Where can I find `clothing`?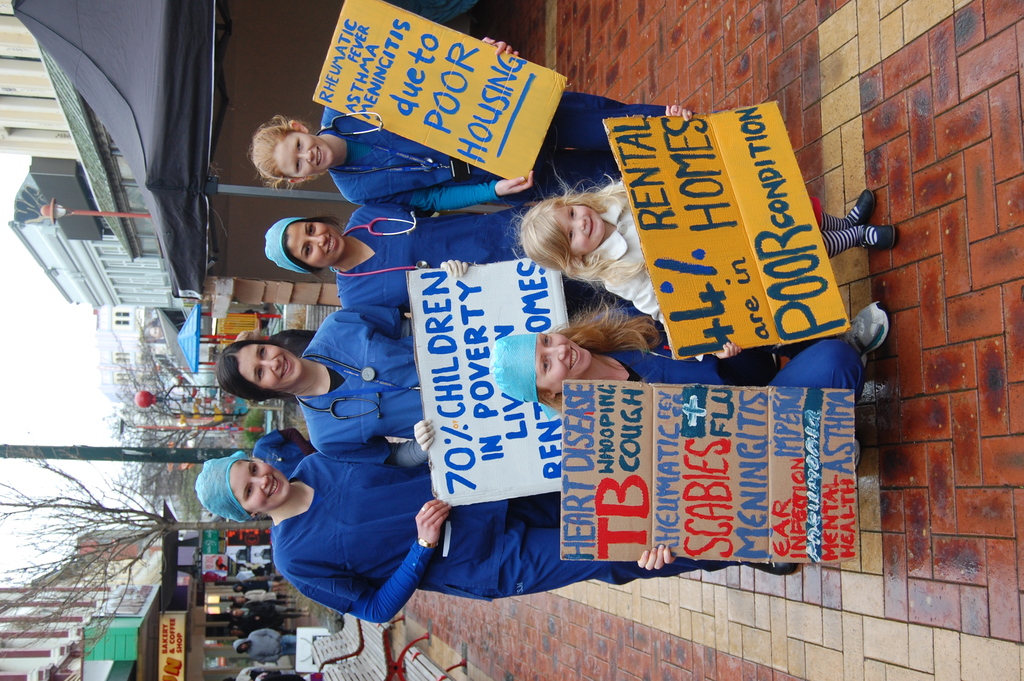
You can find it at (582, 191, 660, 325).
